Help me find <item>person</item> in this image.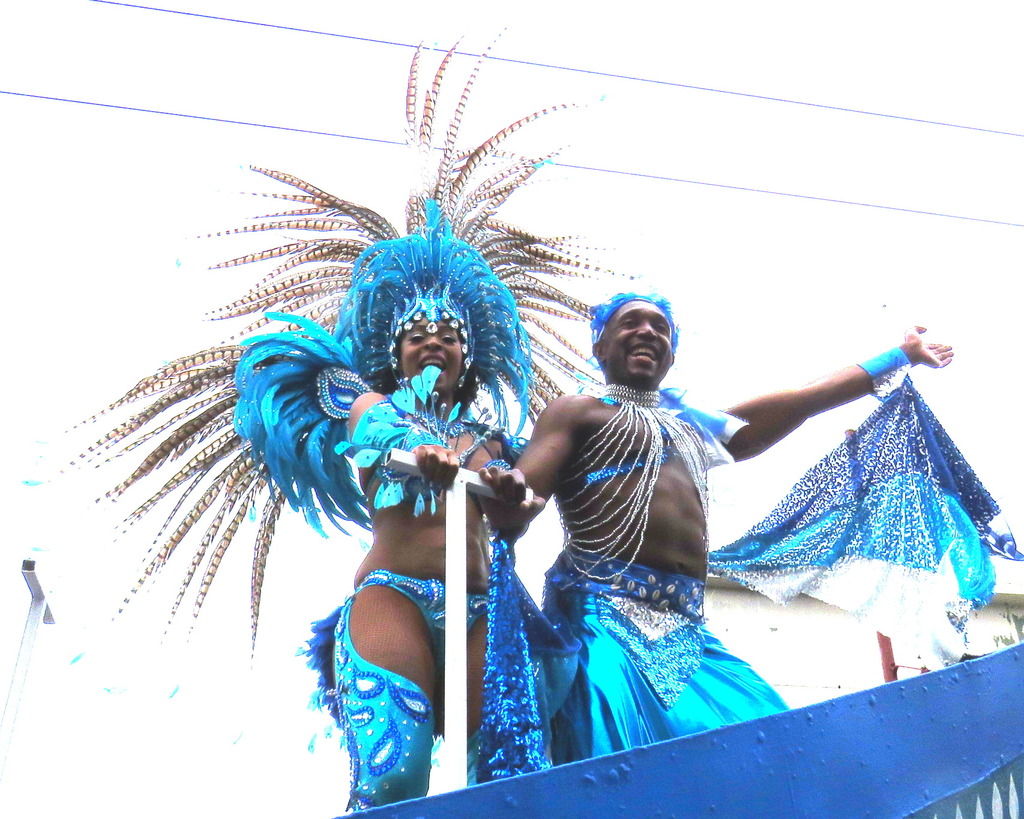
Found it: x1=257 y1=205 x2=554 y2=807.
